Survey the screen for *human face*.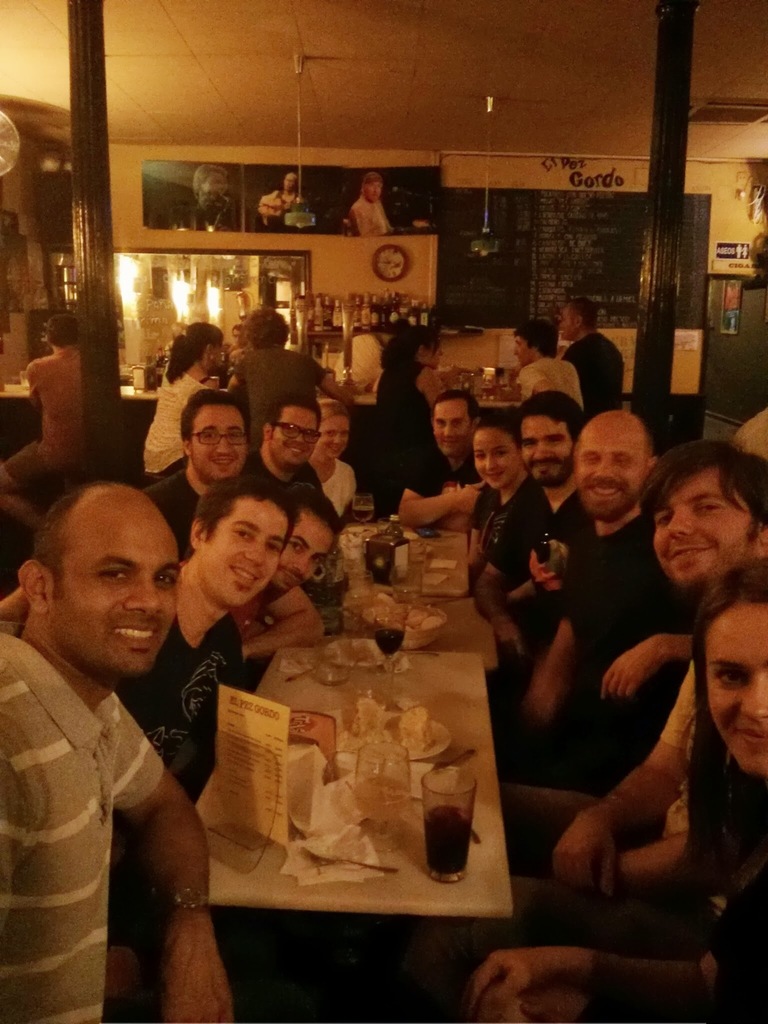
Survey found: 277:517:337:594.
